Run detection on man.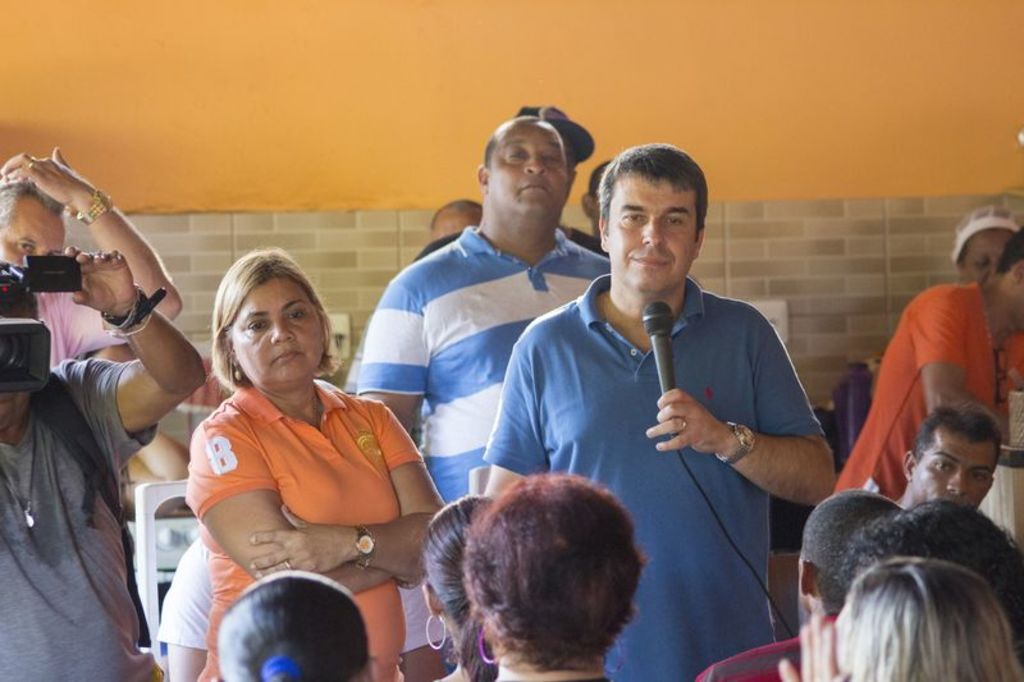
Result: Rect(897, 402, 1000, 513).
